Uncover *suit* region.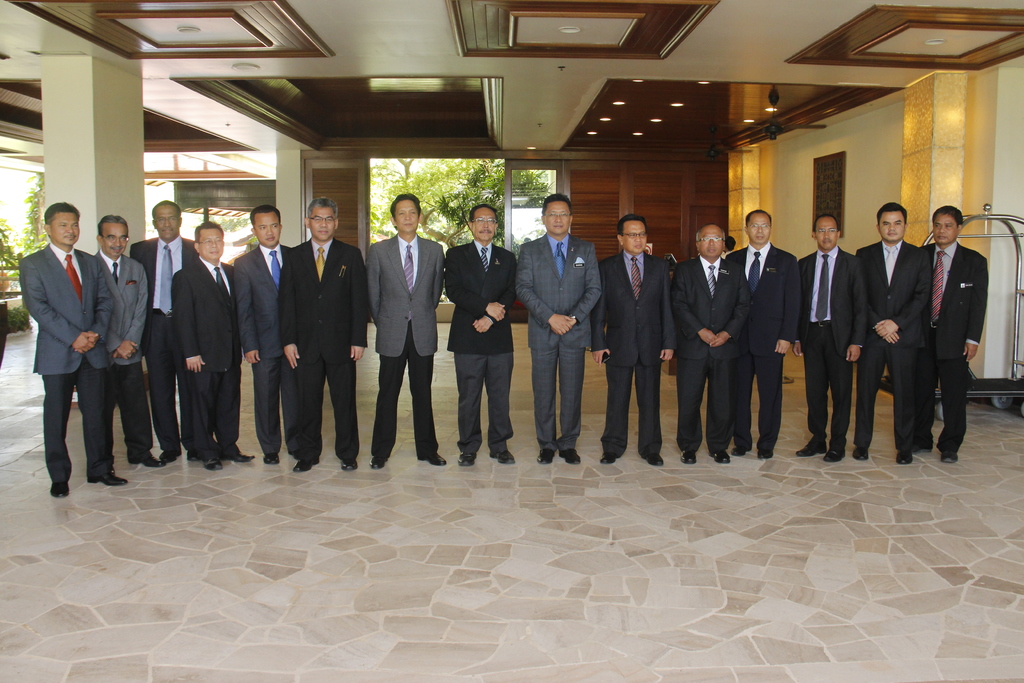
Uncovered: {"left": 854, "top": 235, "right": 929, "bottom": 456}.
